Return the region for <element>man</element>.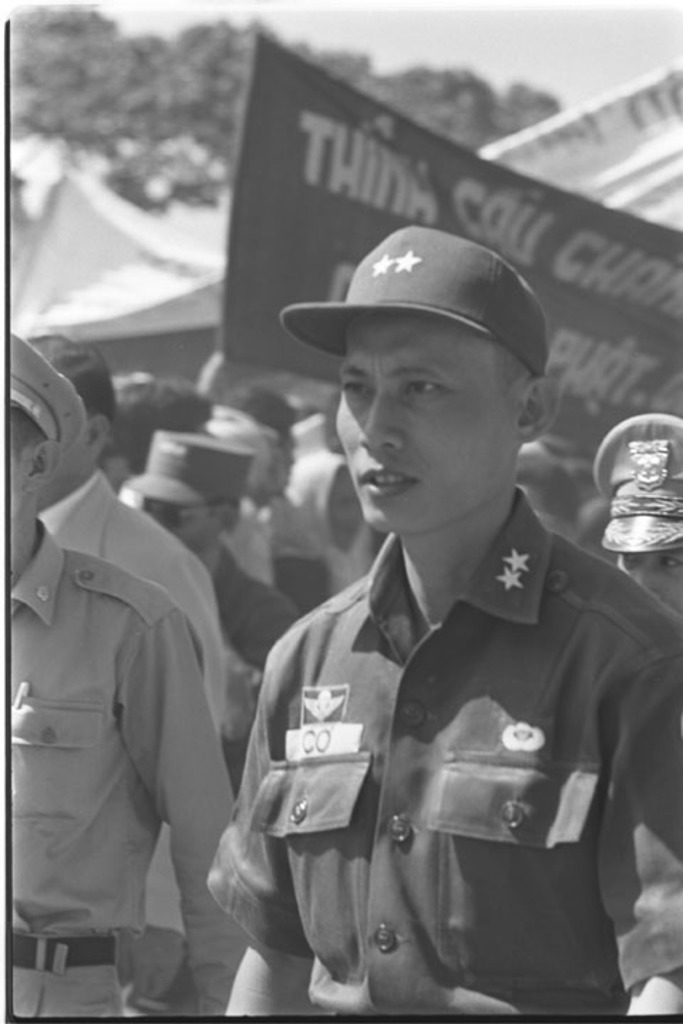
x1=591, y1=415, x2=679, y2=929.
